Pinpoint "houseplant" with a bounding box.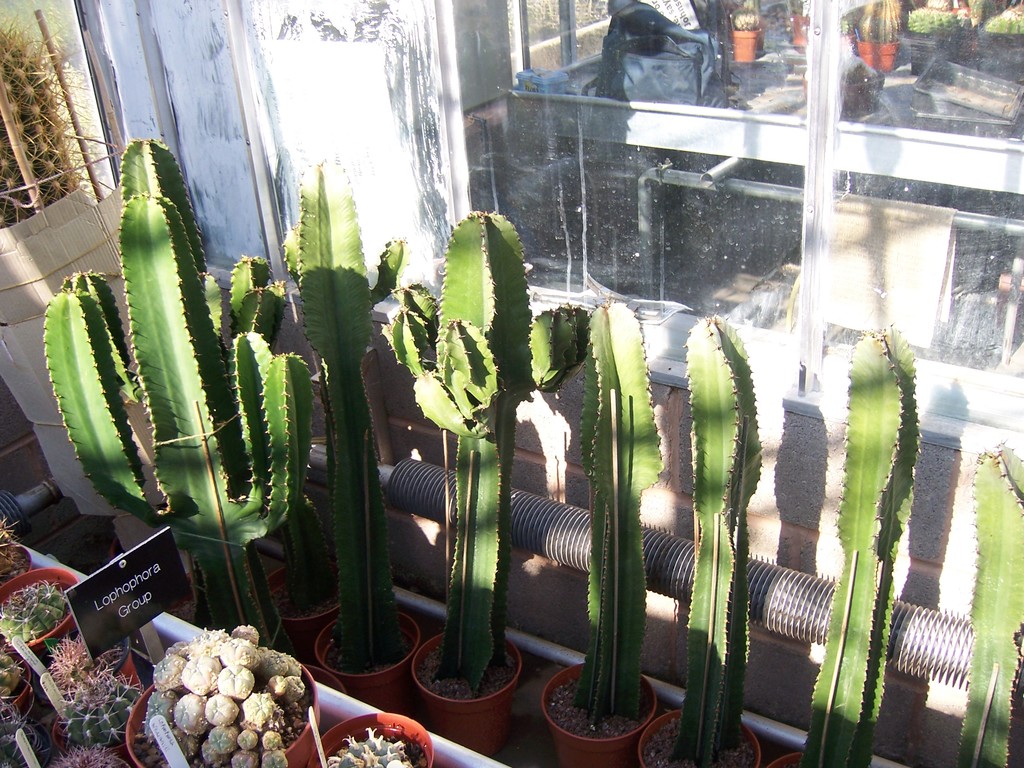
<bbox>0, 565, 78, 650</bbox>.
